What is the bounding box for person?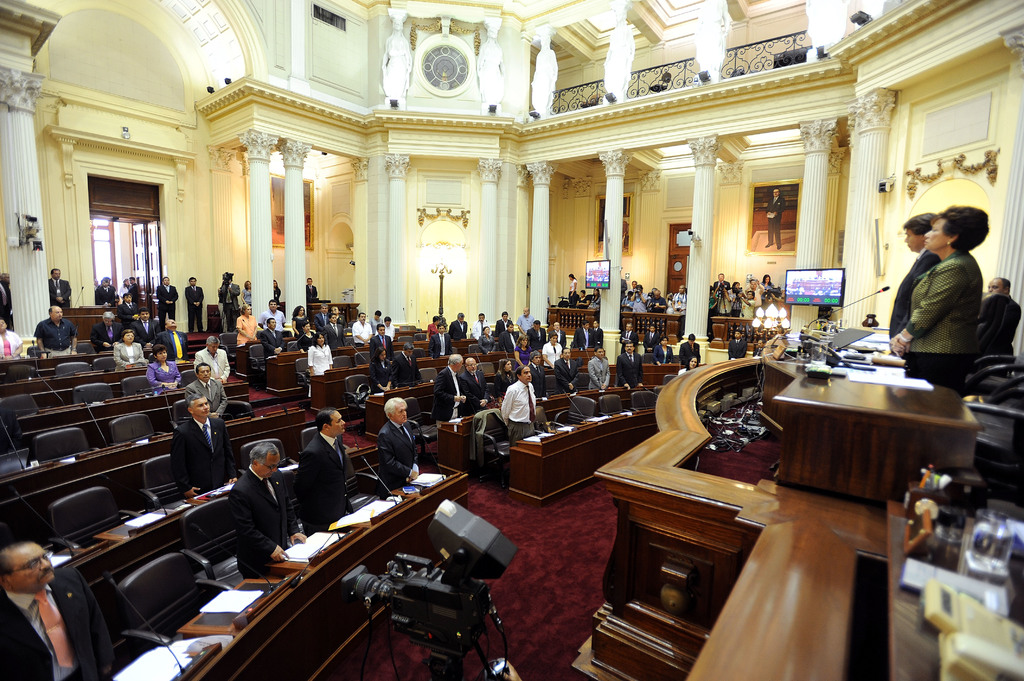
region(589, 346, 611, 391).
